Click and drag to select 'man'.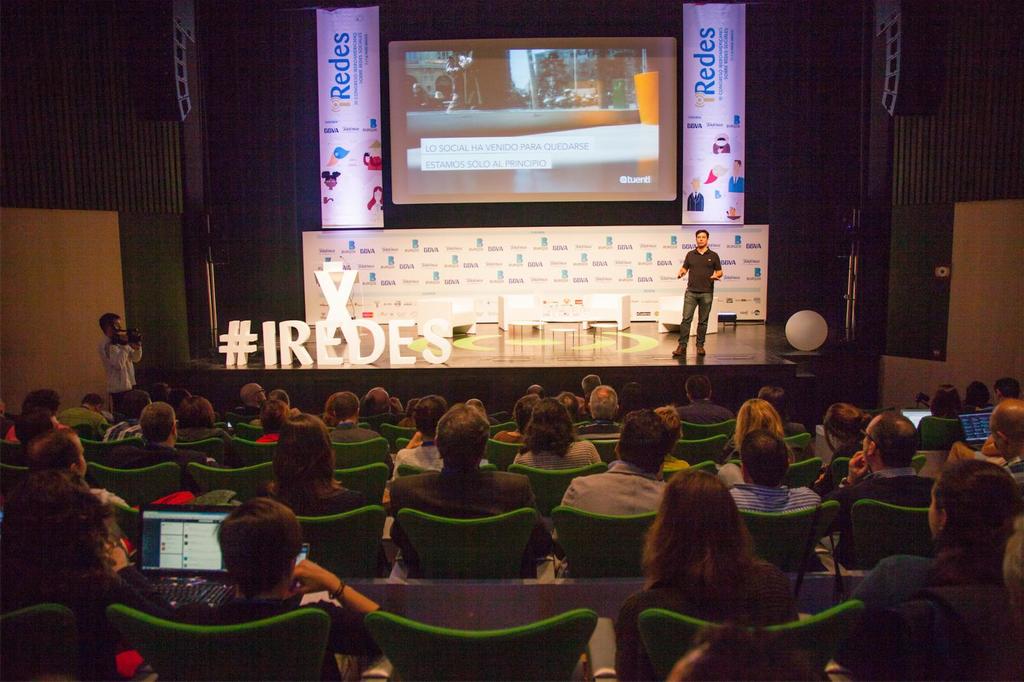
Selection: 560 409 669 515.
